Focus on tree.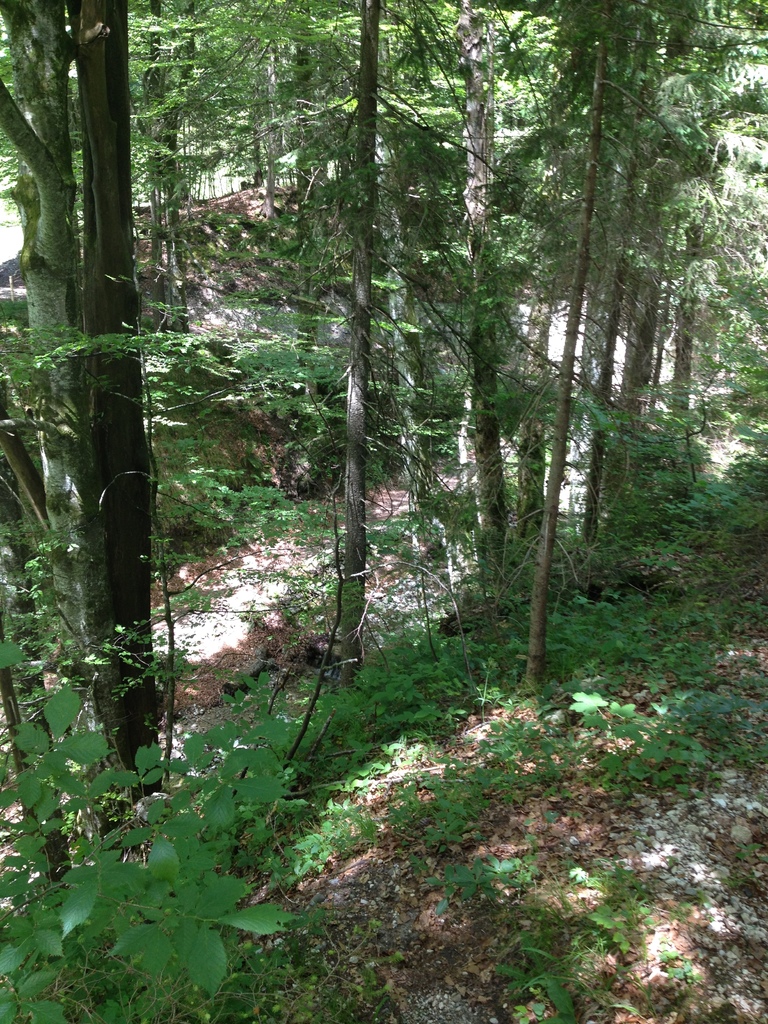
Focused at bbox(516, 0, 710, 589).
